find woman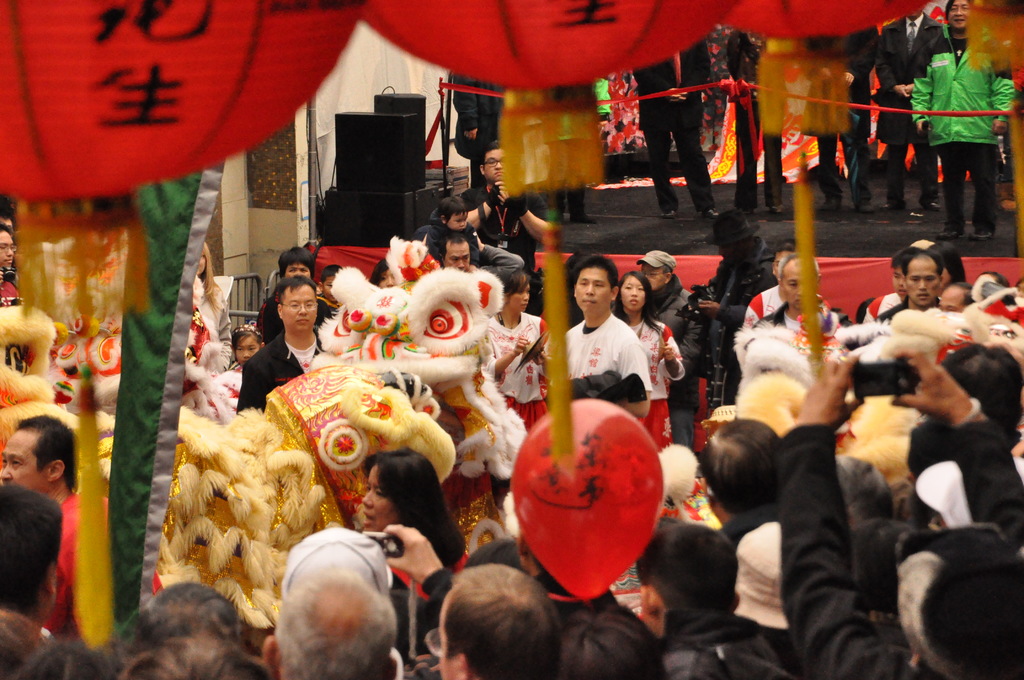
362/462/457/565
